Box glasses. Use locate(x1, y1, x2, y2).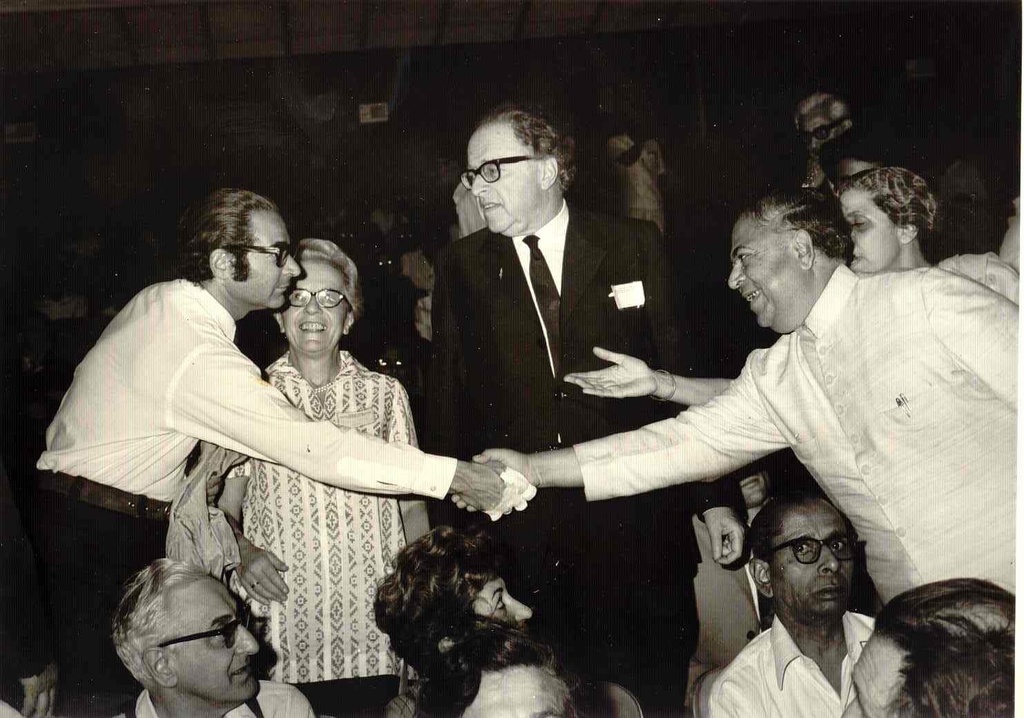
locate(755, 534, 861, 562).
